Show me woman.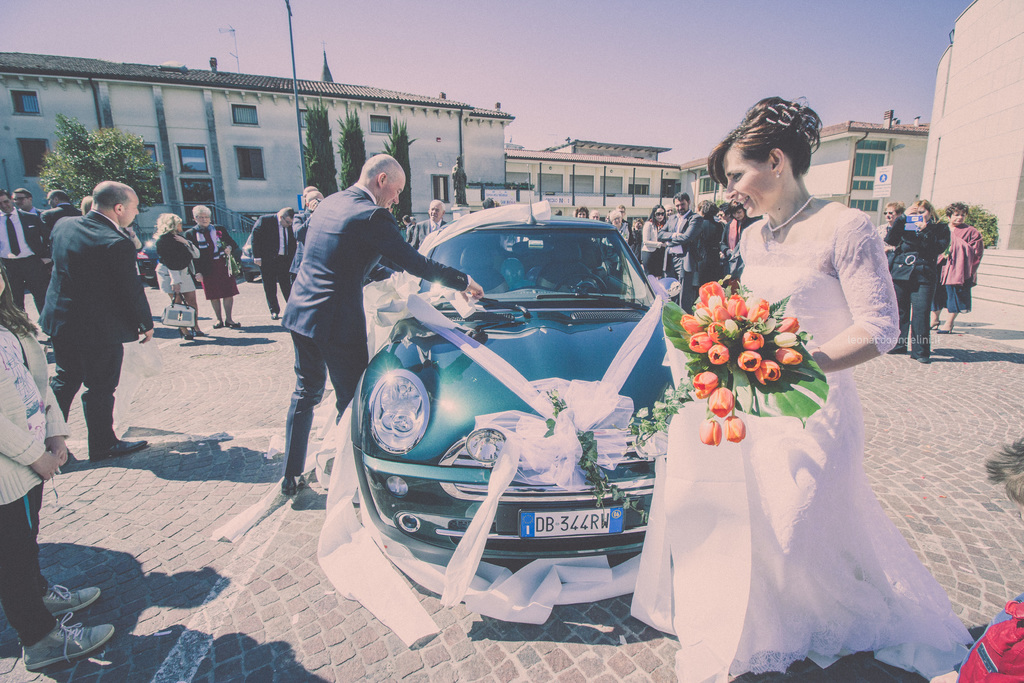
woman is here: Rect(877, 203, 907, 258).
